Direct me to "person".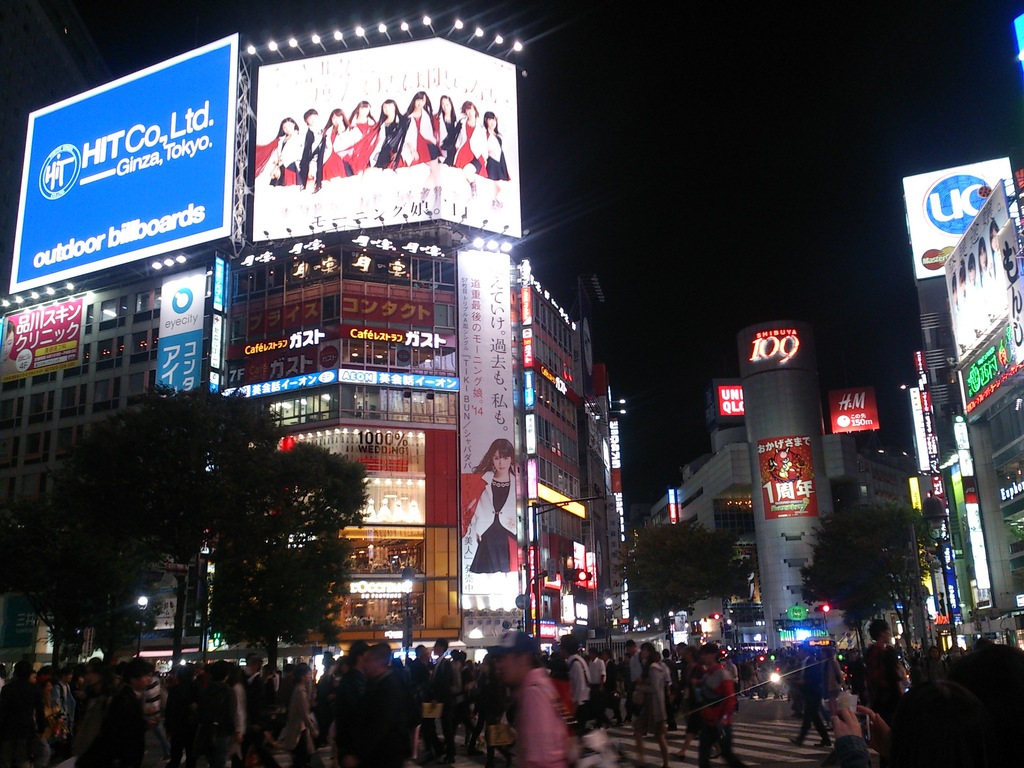
Direction: bbox(833, 643, 1021, 767).
